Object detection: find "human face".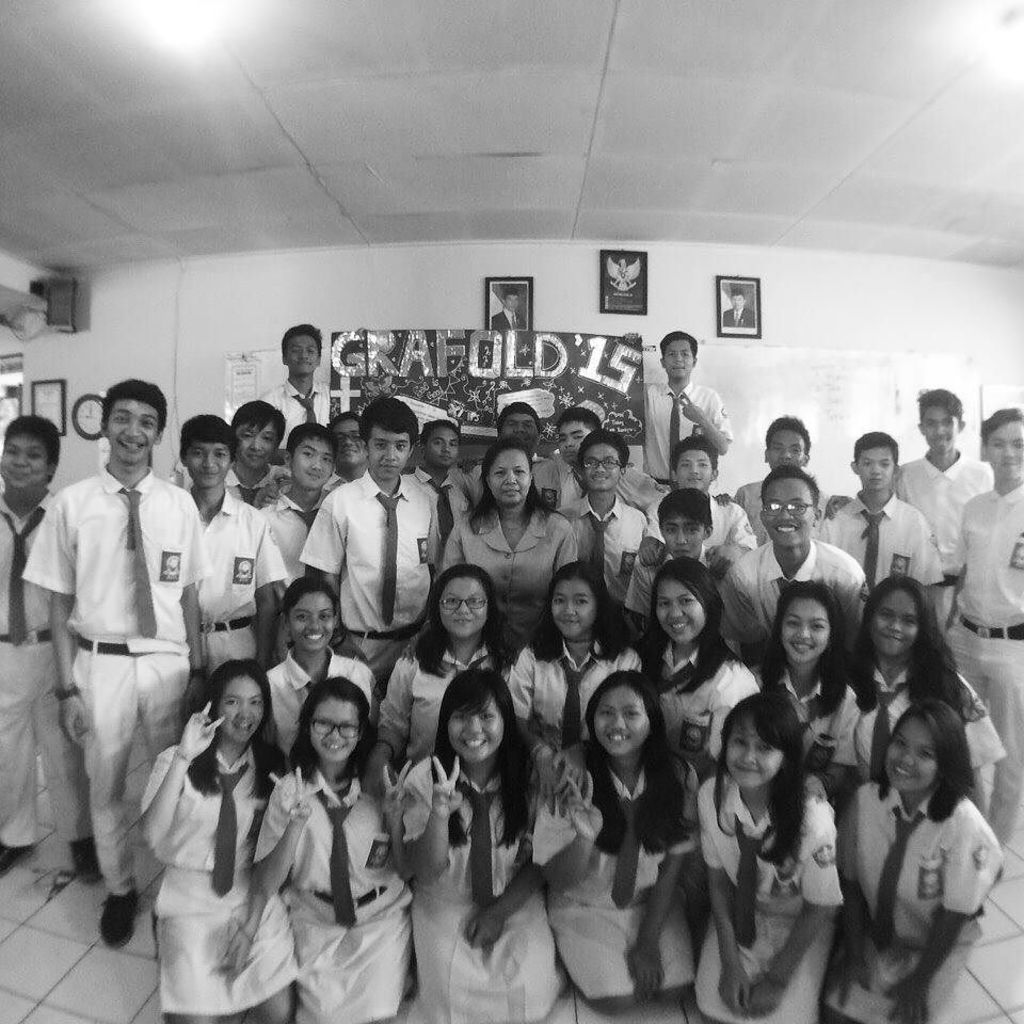
l=594, t=685, r=647, b=755.
